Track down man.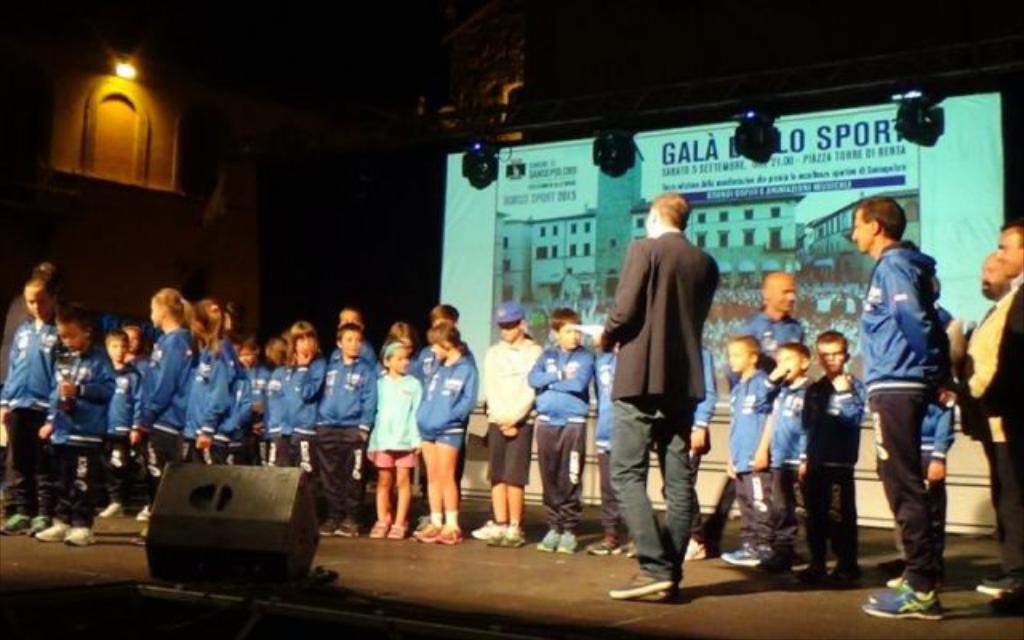
Tracked to 0, 259, 72, 514.
